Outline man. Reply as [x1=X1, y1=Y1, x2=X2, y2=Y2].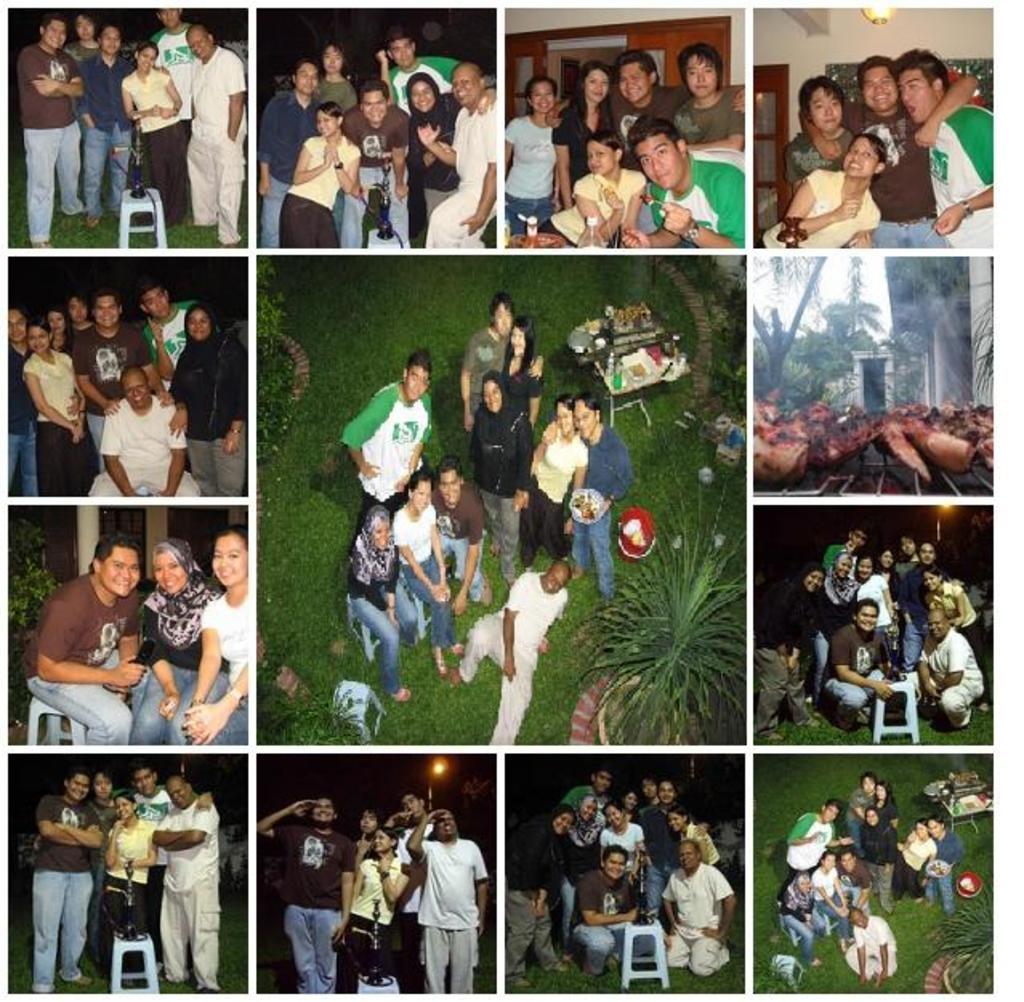
[x1=82, y1=362, x2=202, y2=502].
